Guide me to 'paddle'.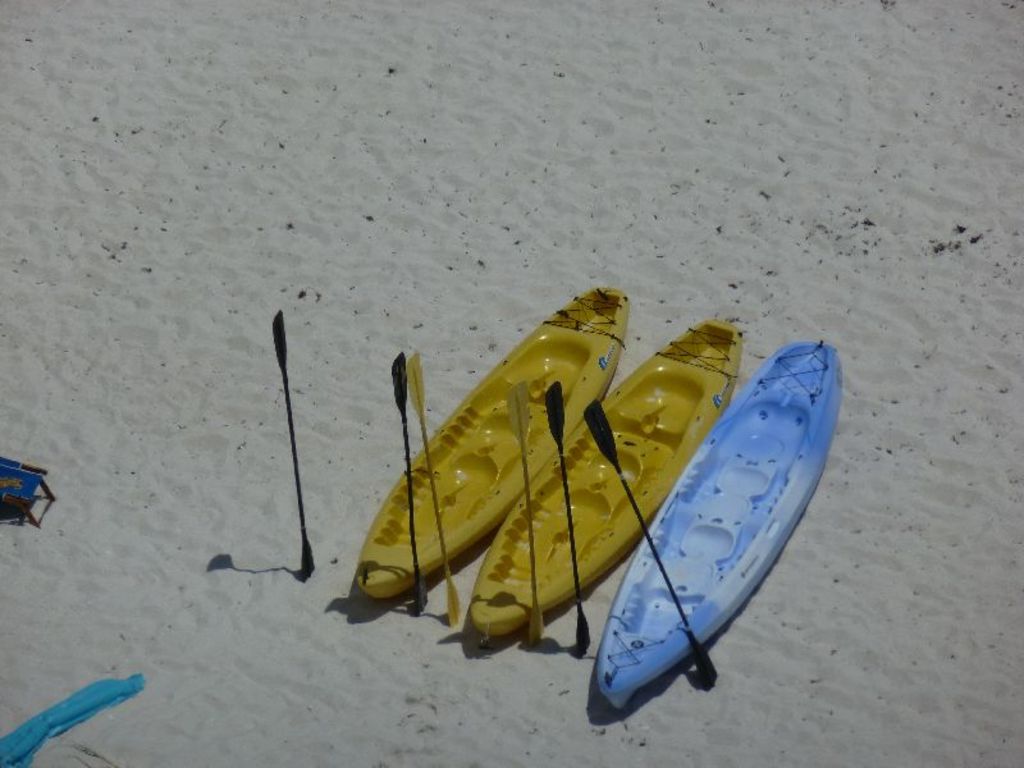
Guidance: x1=385 y1=342 x2=428 y2=614.
